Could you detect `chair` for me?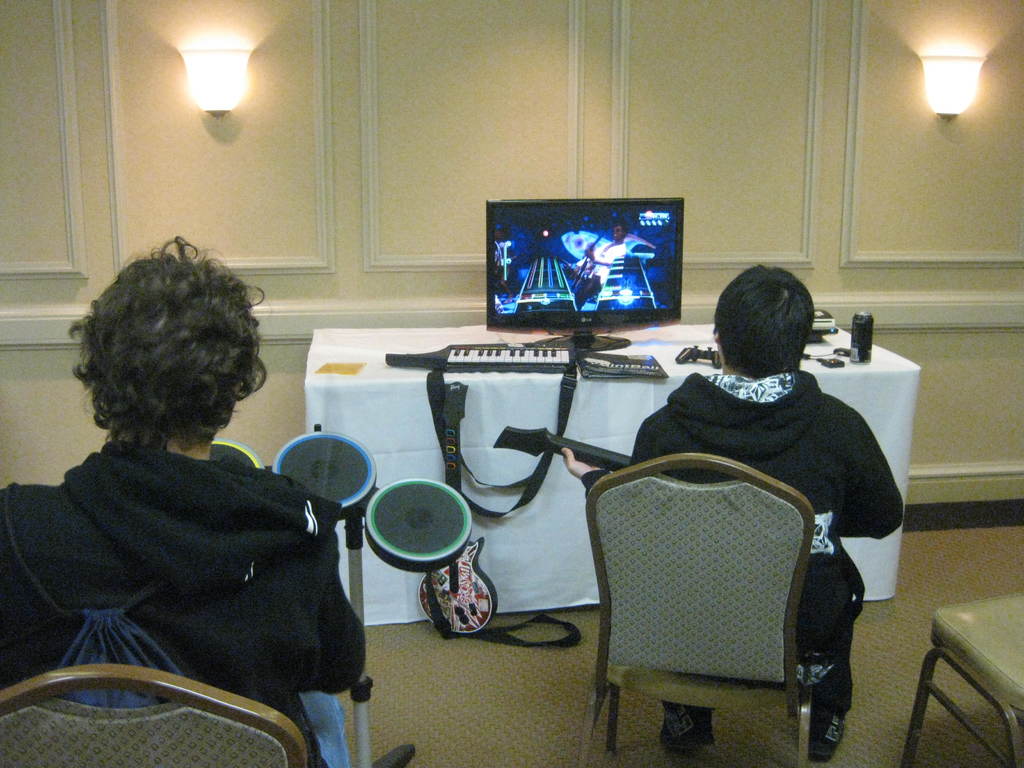
Detection result: BBox(0, 668, 312, 763).
